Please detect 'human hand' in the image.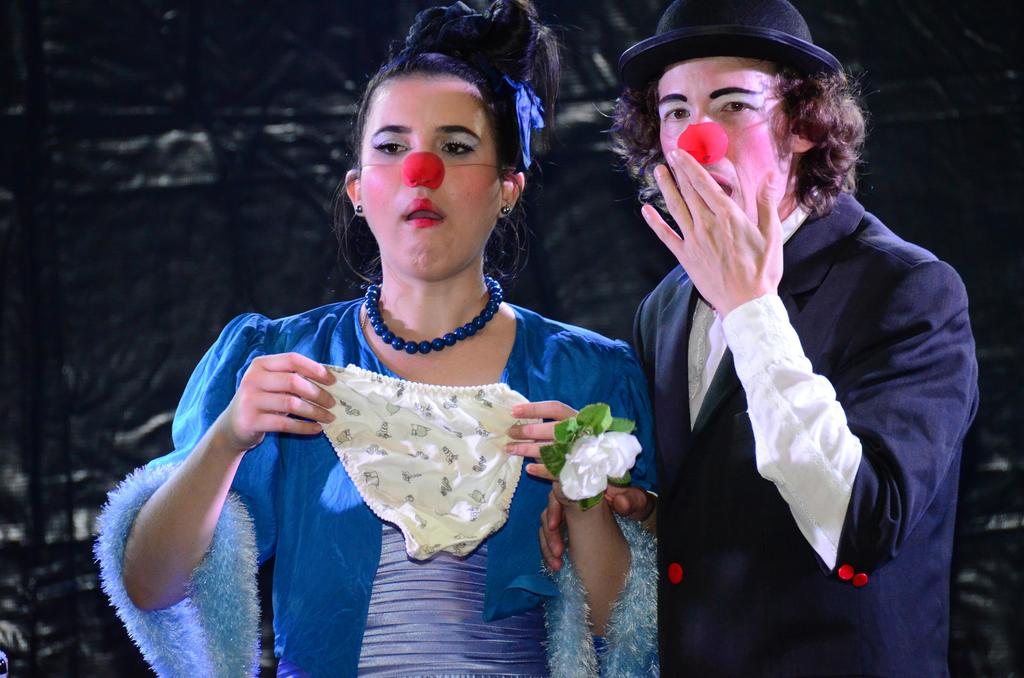
bbox=[640, 146, 787, 316].
